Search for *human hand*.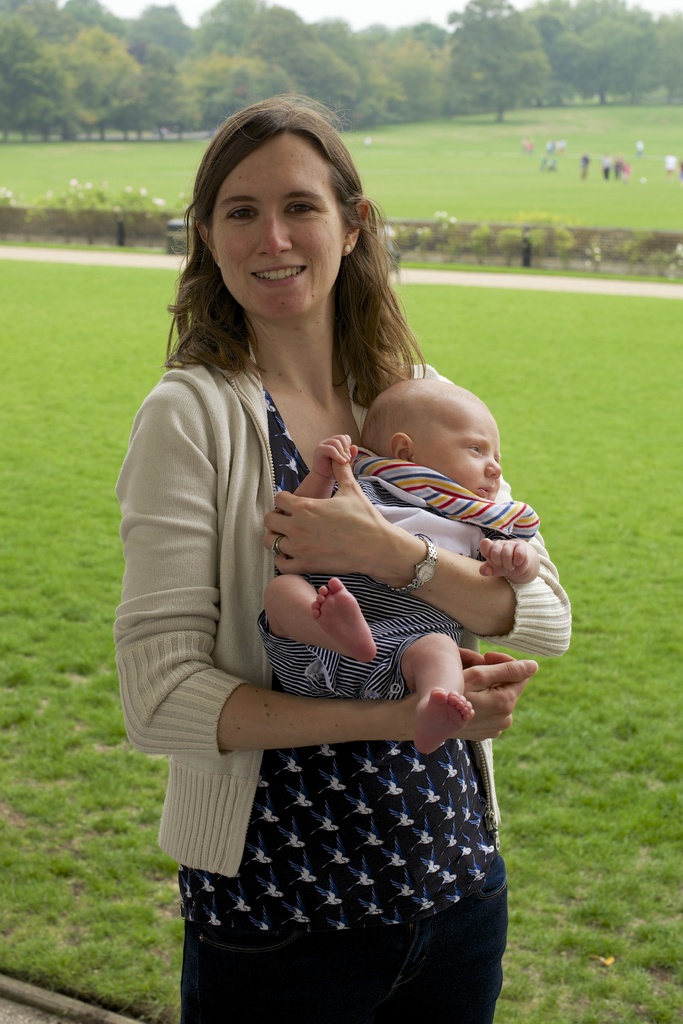
Found at left=313, top=434, right=354, bottom=480.
